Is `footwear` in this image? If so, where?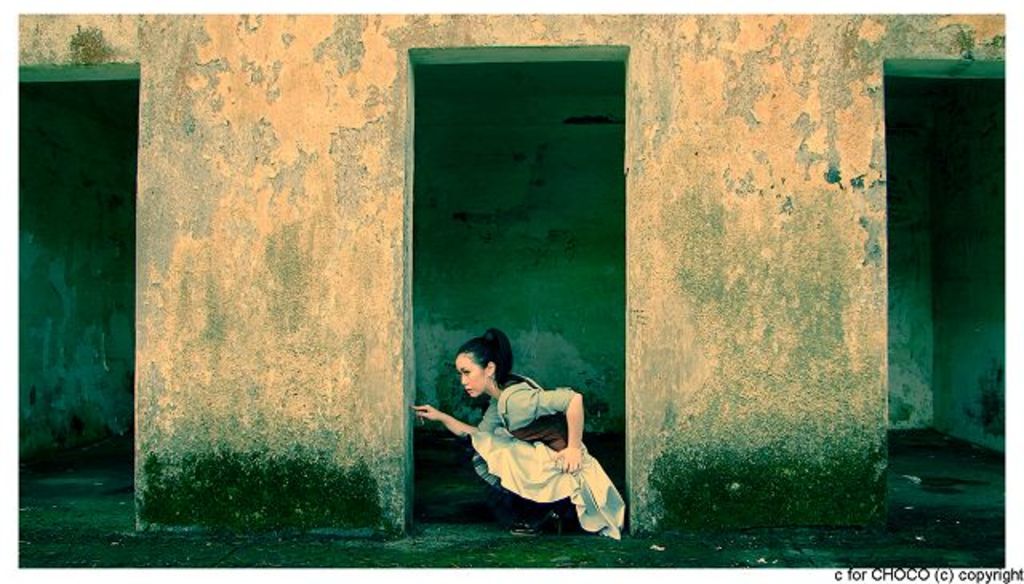
Yes, at 506:514:563:542.
